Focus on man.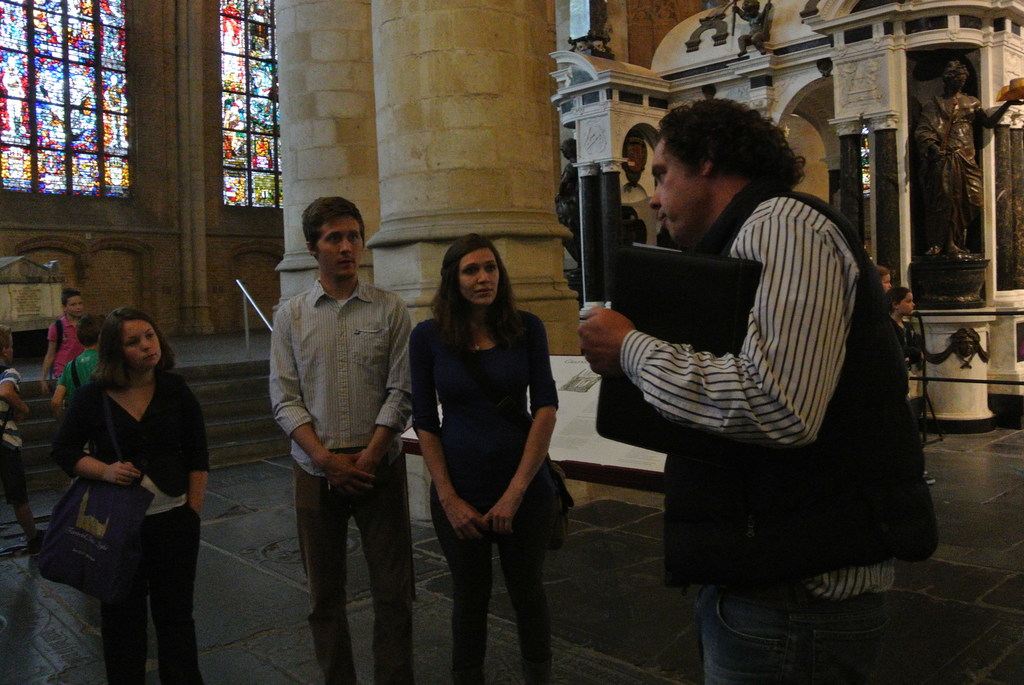
Focused at select_region(260, 203, 424, 672).
